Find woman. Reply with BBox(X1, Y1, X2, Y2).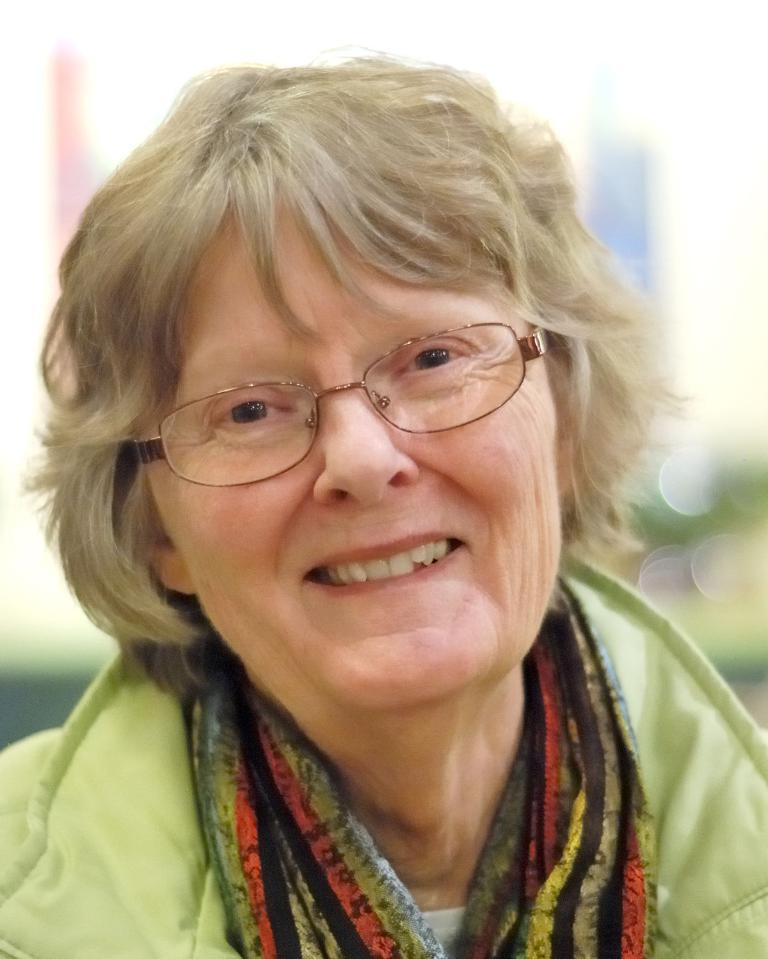
BBox(0, 72, 716, 956).
